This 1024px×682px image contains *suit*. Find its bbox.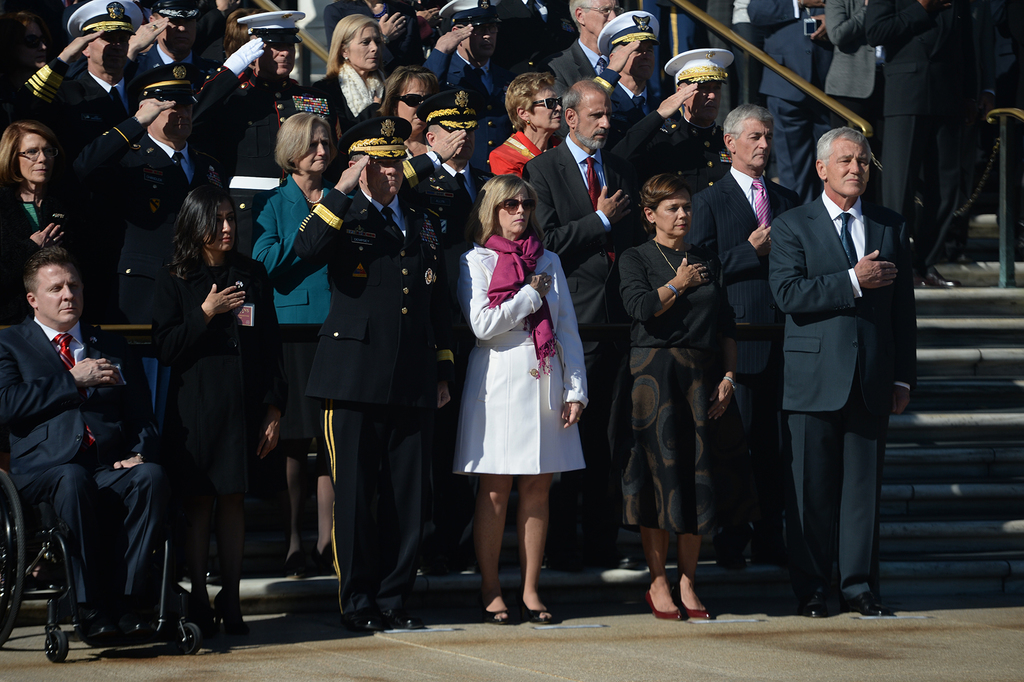
bbox(148, 254, 289, 401).
